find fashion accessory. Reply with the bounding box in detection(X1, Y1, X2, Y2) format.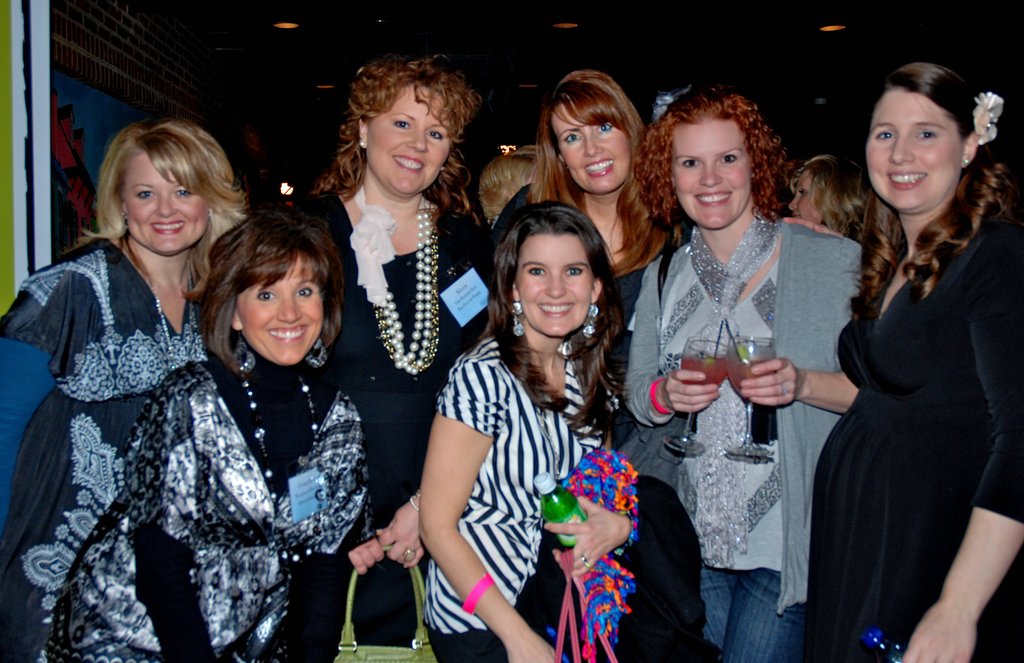
detection(360, 139, 365, 148).
